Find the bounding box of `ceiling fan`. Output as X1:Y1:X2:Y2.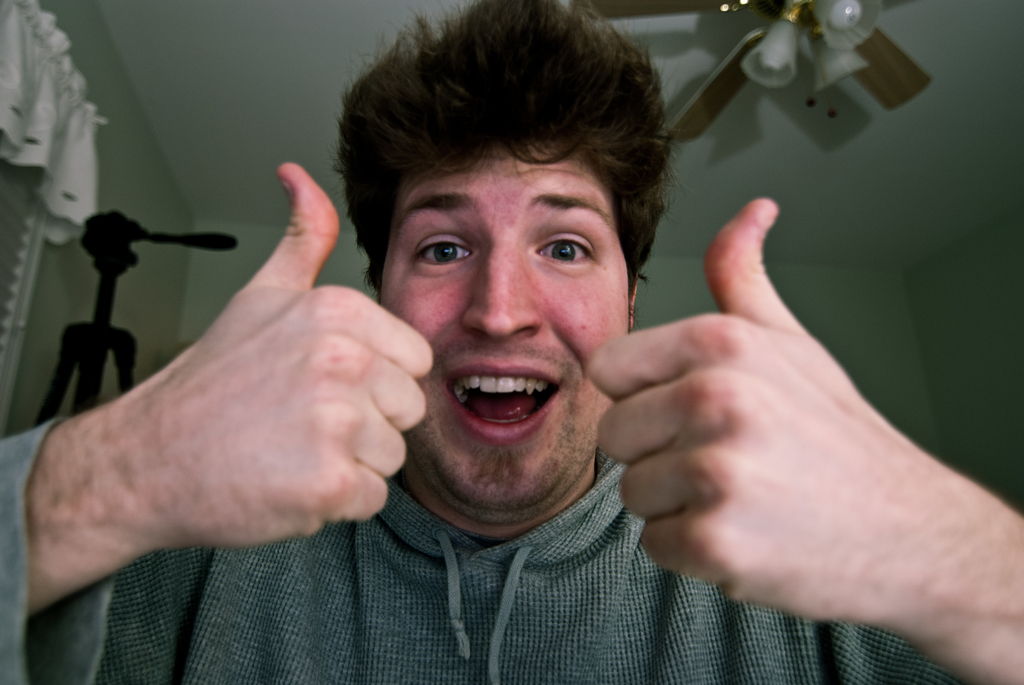
568:0:932:146.
